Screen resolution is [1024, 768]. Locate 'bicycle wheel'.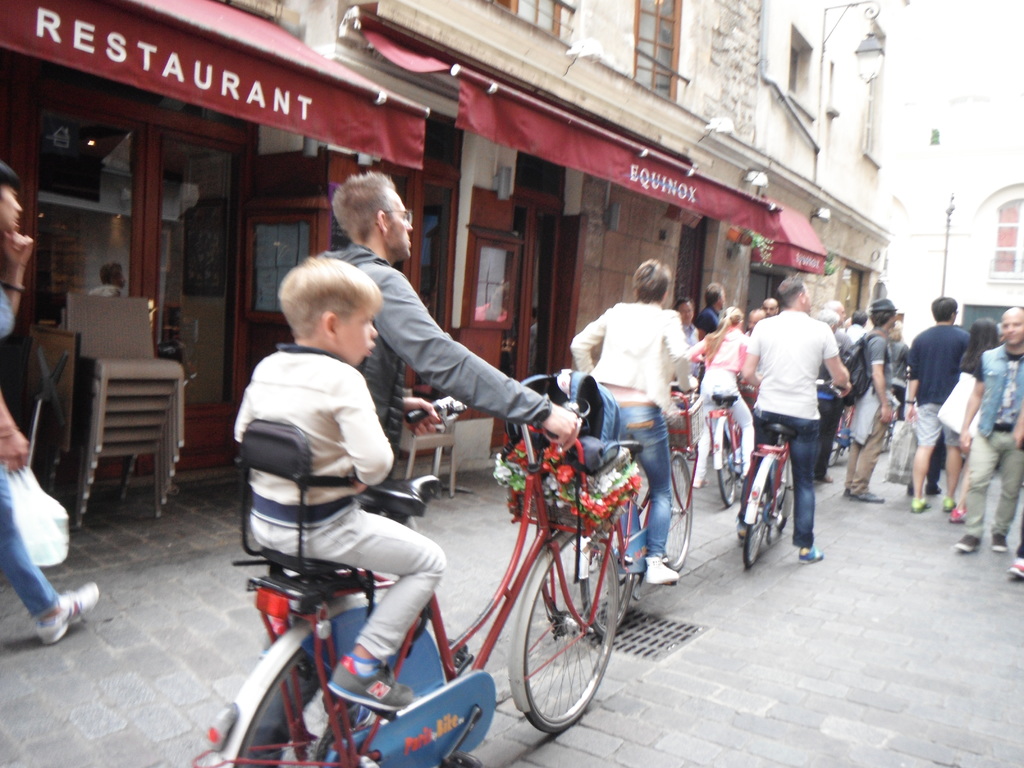
x1=715 y1=419 x2=739 y2=502.
